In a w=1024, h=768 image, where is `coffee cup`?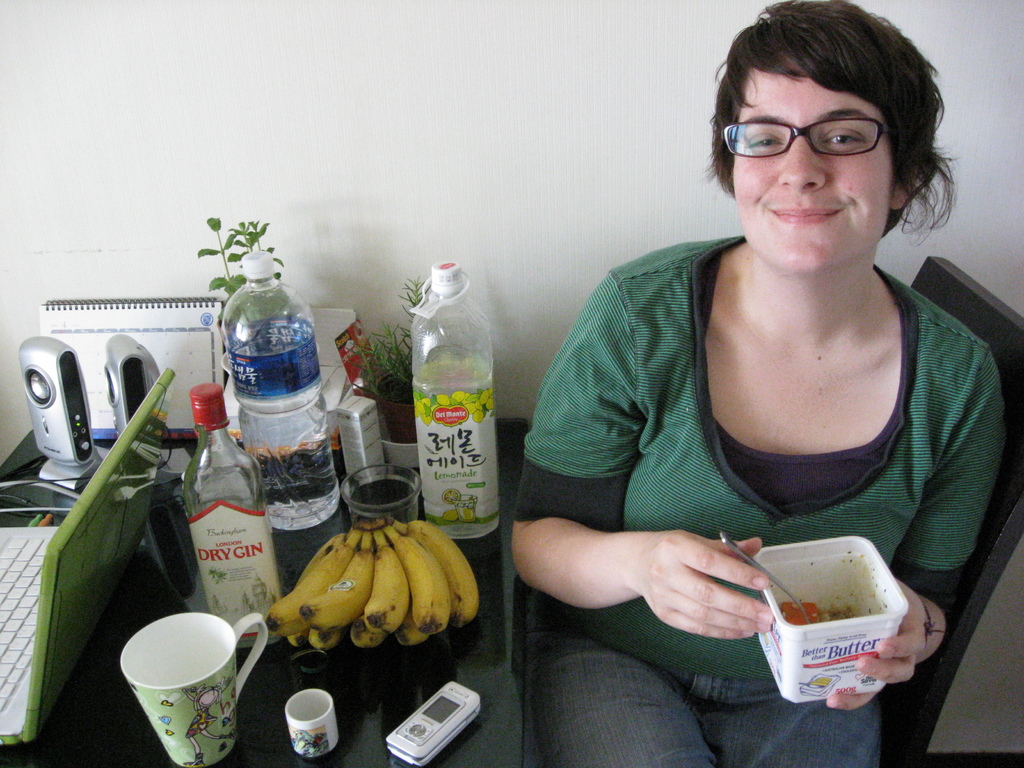
[119,609,269,767].
